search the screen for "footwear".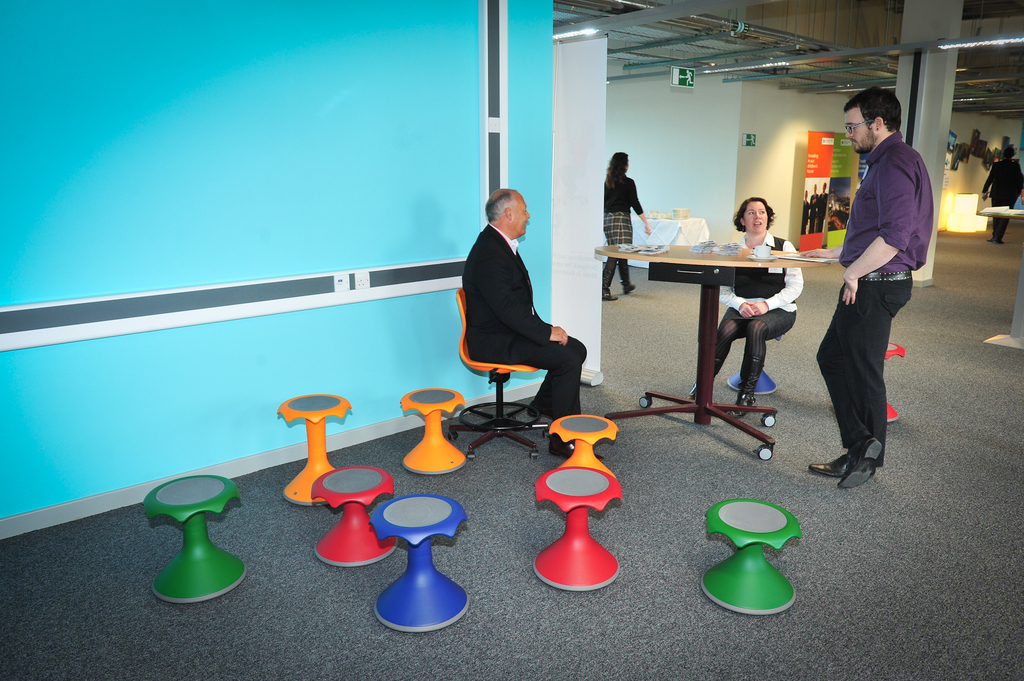
Found at x1=993 y1=238 x2=1005 y2=243.
